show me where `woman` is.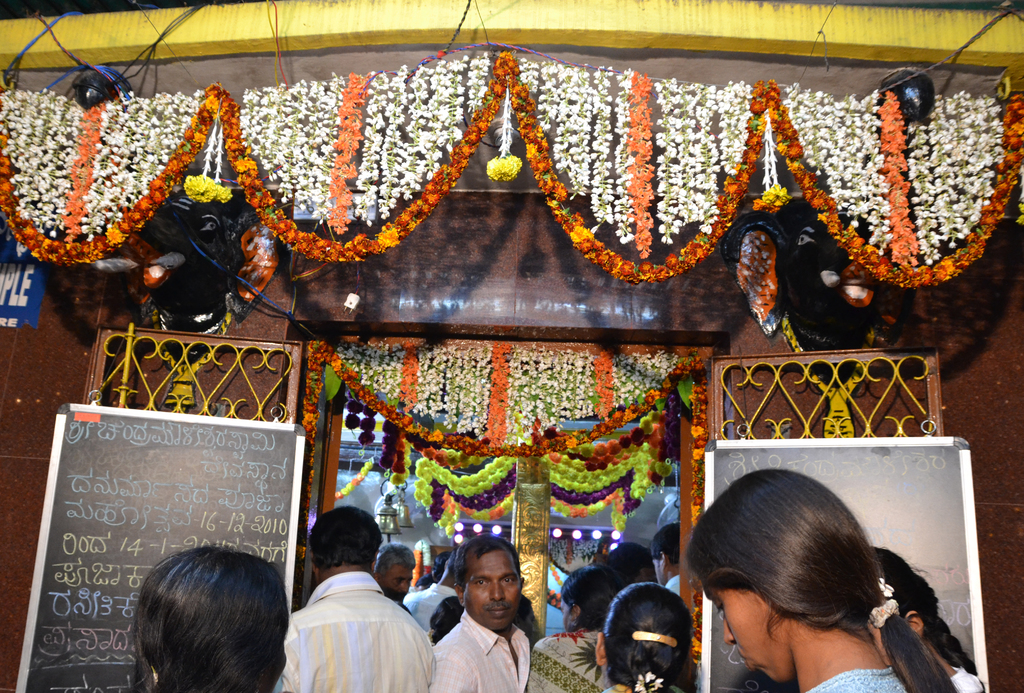
`woman` is at select_region(595, 584, 696, 692).
